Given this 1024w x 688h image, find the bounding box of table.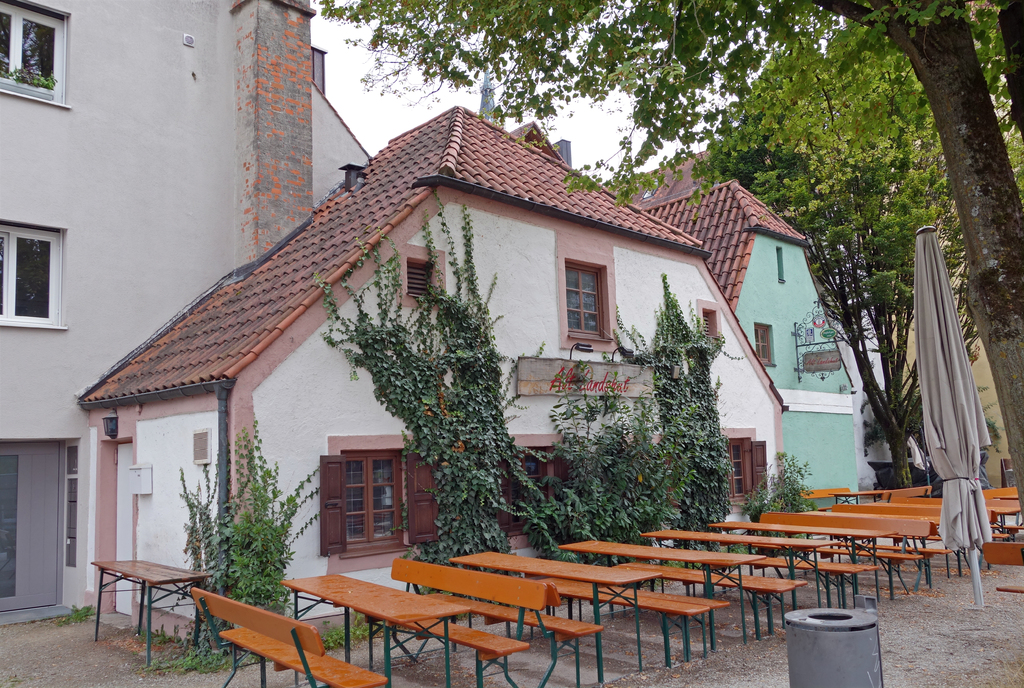
bbox=[664, 534, 826, 612].
